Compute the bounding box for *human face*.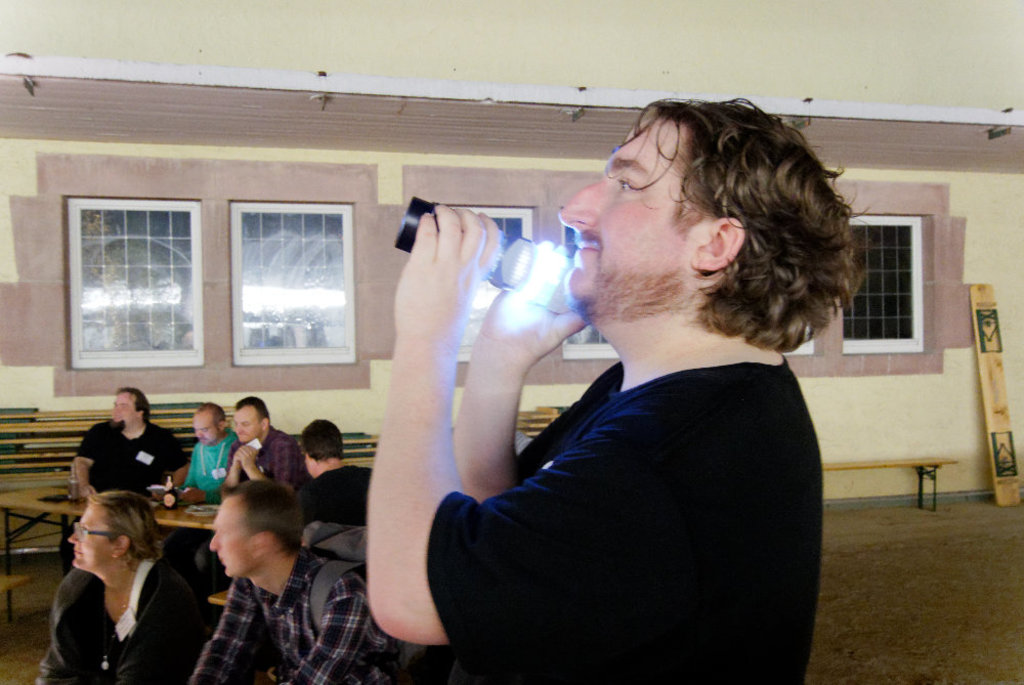
detection(229, 408, 258, 443).
